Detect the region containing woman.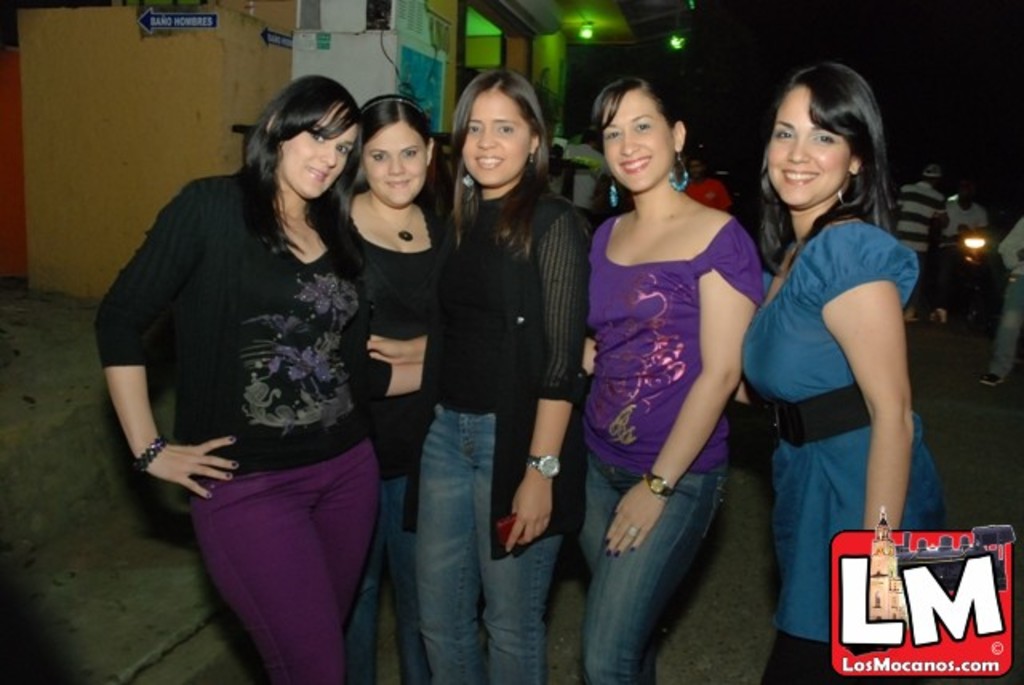
<box>731,62,949,683</box>.
